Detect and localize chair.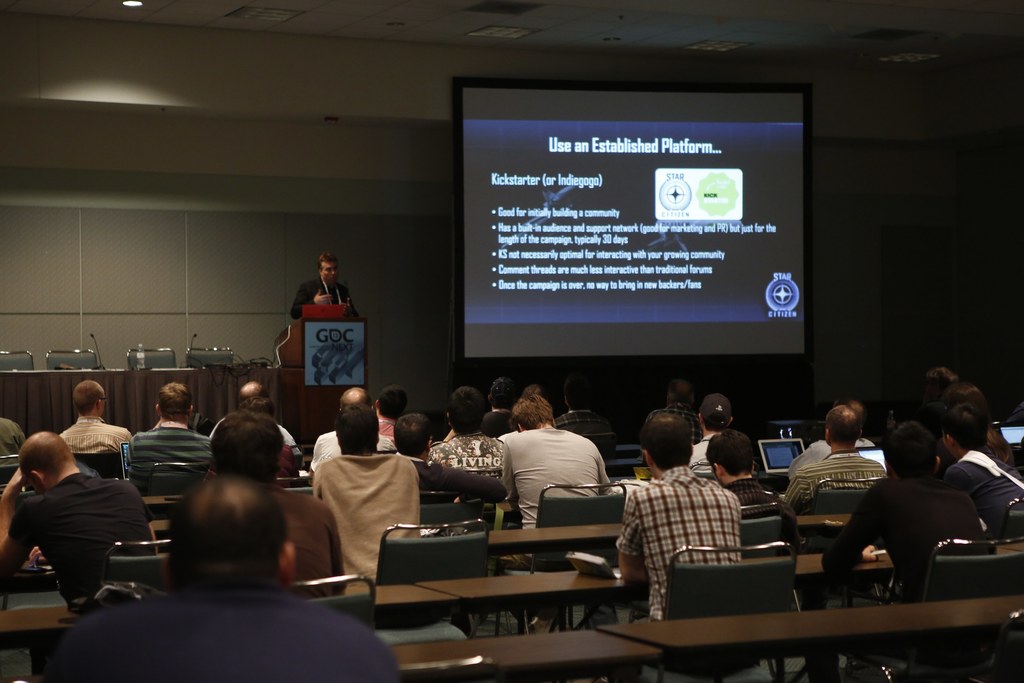
Localized at region(1000, 493, 1023, 546).
